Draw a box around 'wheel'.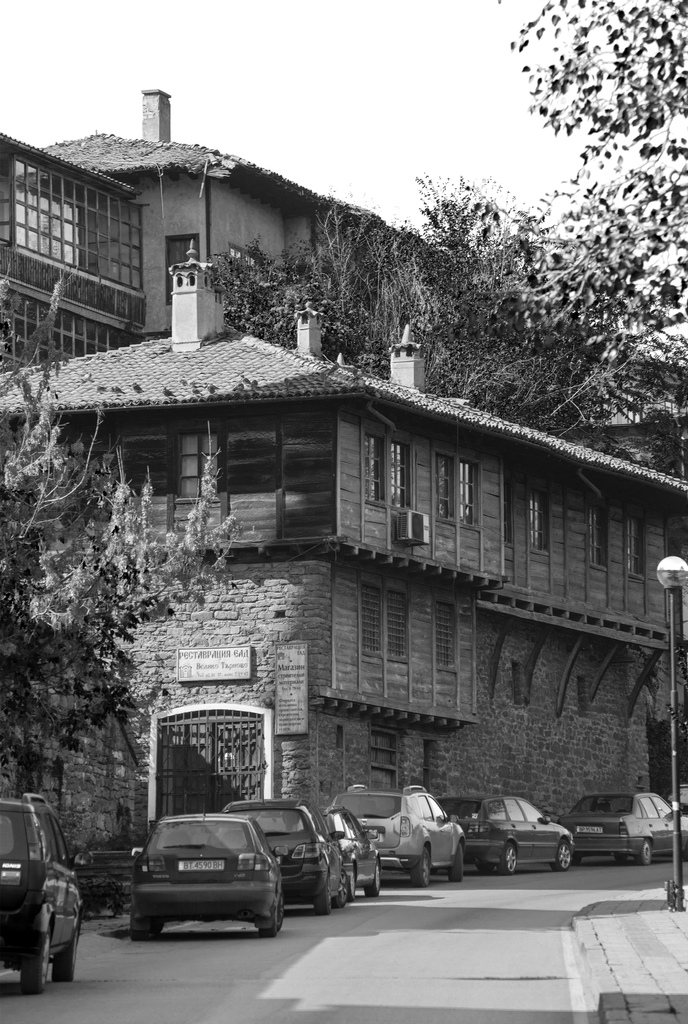
348:868:356:898.
